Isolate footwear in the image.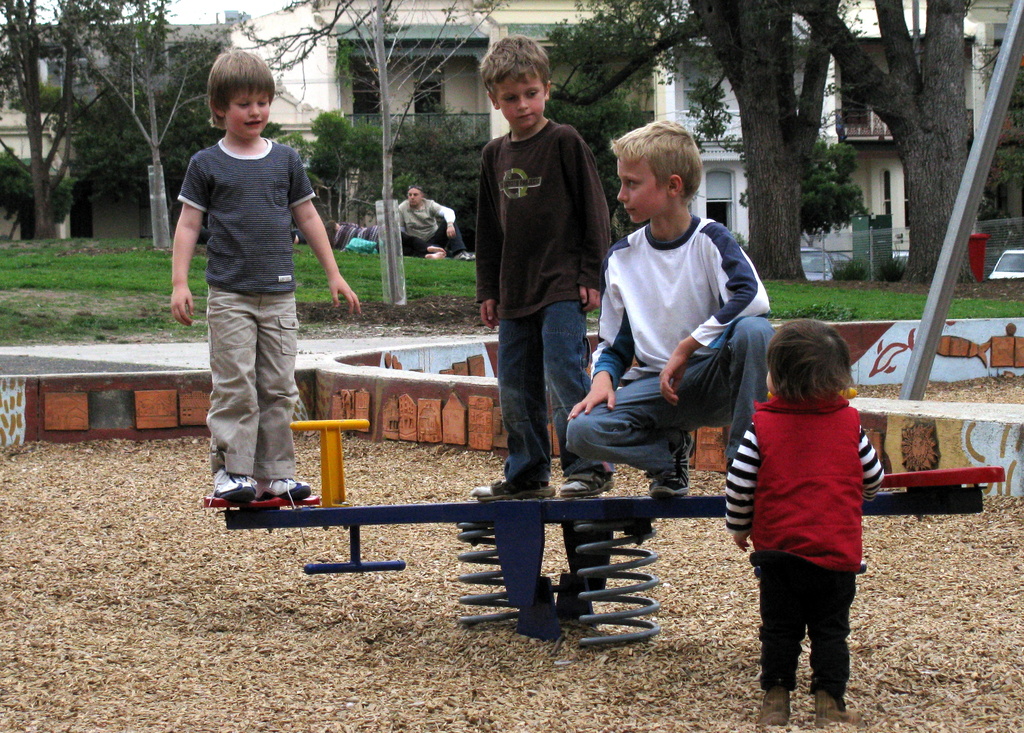
Isolated region: <box>209,463,257,505</box>.
